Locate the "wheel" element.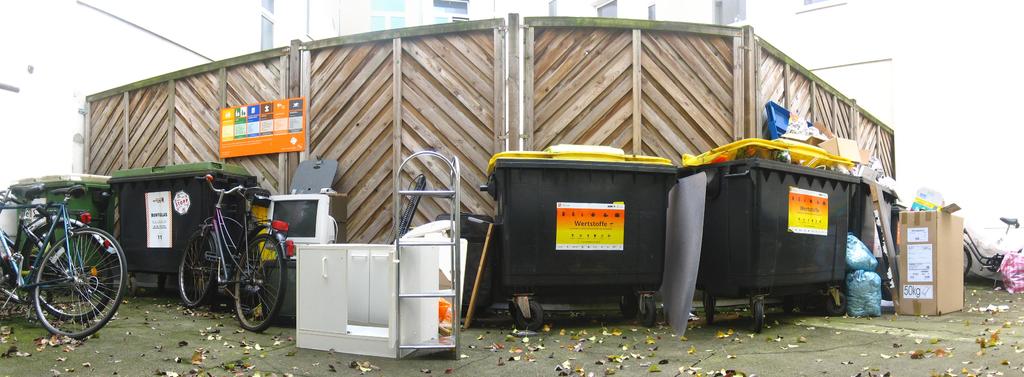
Element bbox: {"x1": 516, "y1": 299, "x2": 546, "y2": 329}.
